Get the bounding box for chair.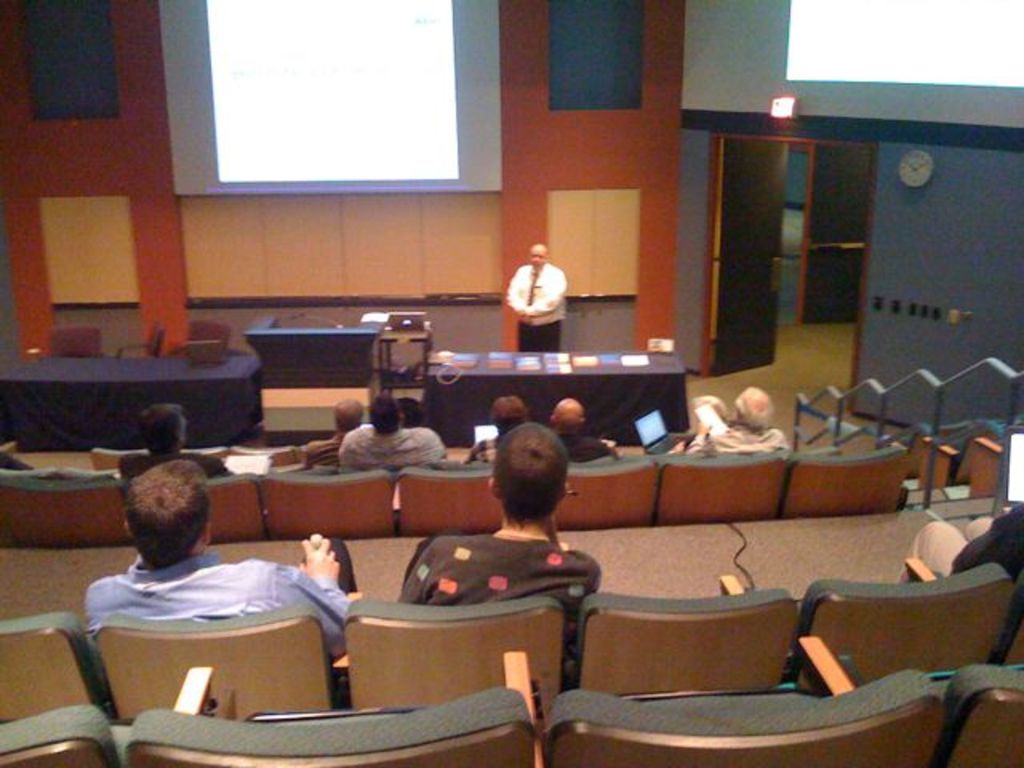
left=653, top=448, right=786, bottom=528.
